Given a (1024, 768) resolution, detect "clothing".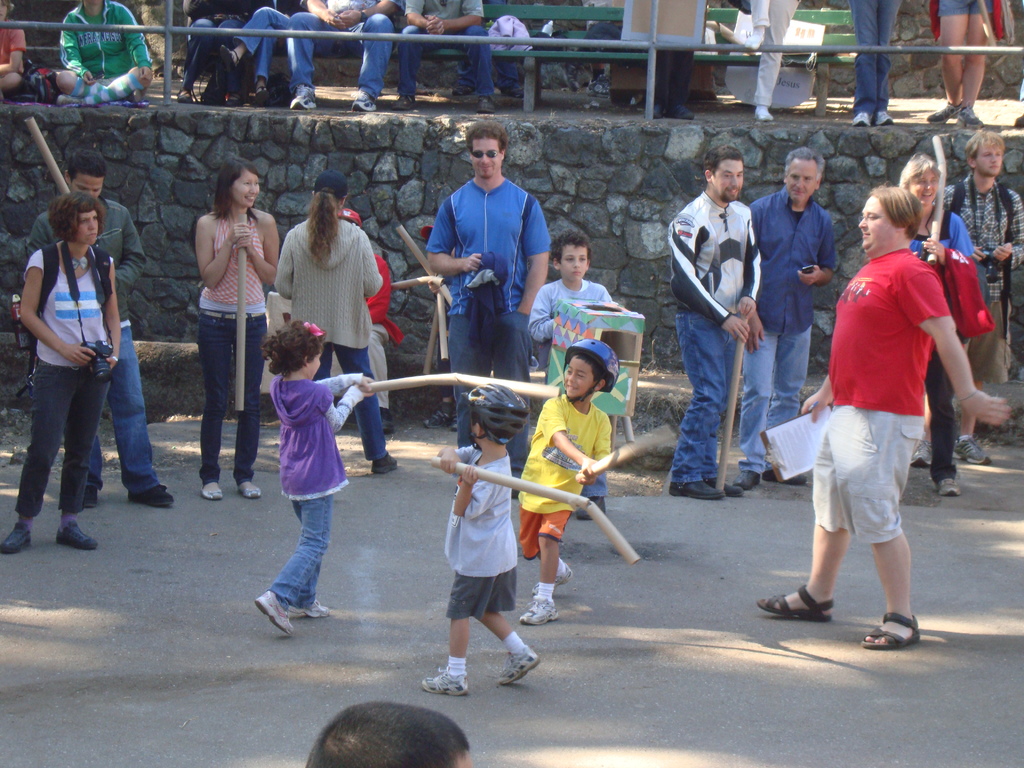
left=286, top=0, right=405, bottom=99.
